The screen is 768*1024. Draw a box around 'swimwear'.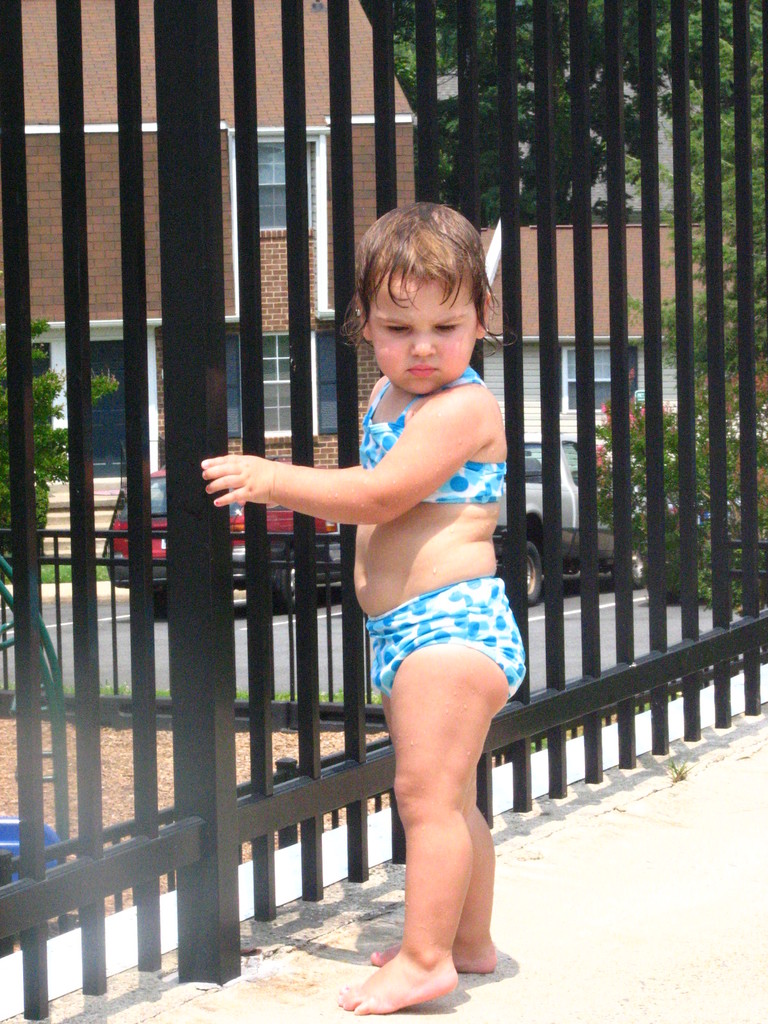
crop(366, 581, 529, 695).
